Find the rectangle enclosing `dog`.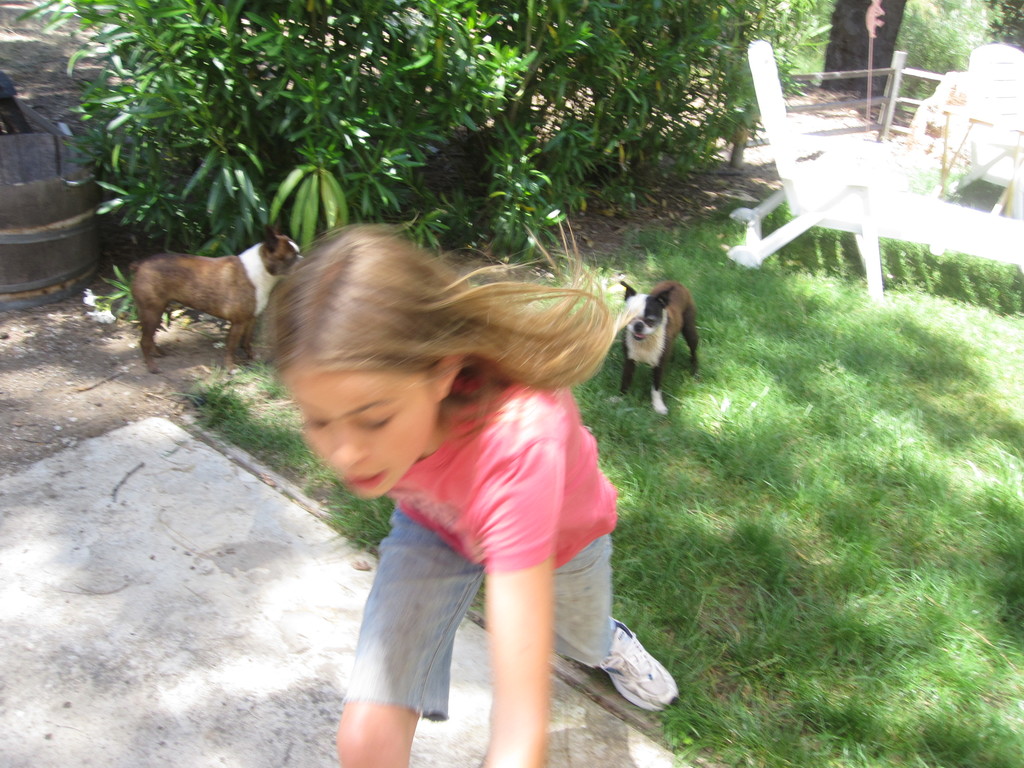
(625, 280, 704, 421).
